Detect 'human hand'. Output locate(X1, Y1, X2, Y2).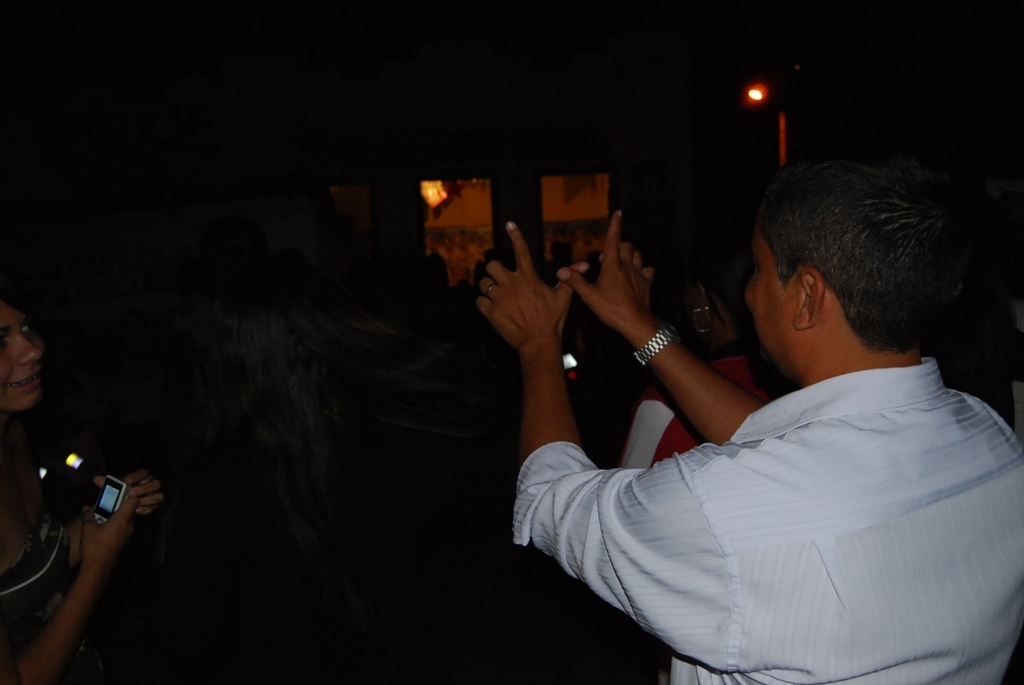
locate(81, 489, 137, 572).
